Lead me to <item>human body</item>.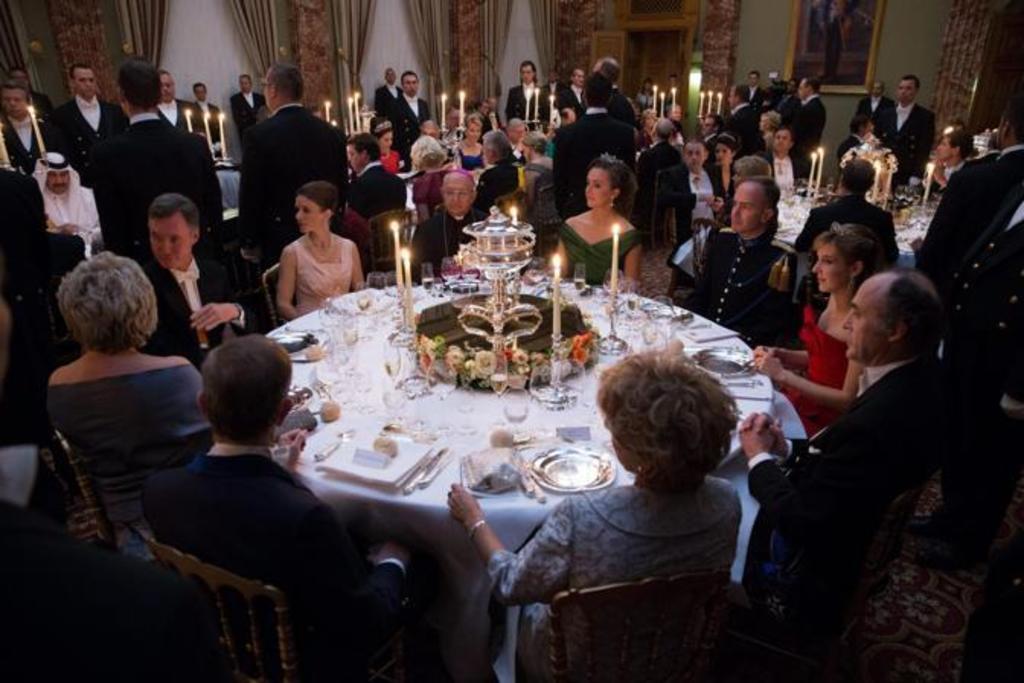
Lead to BBox(37, 175, 105, 256).
